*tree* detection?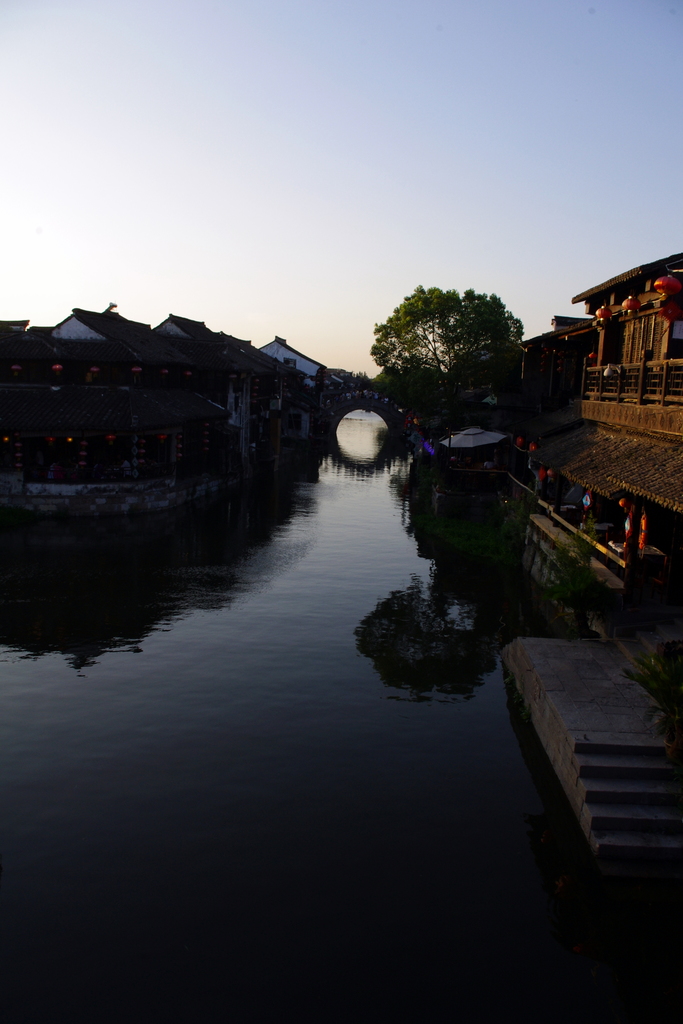
{"left": 368, "top": 282, "right": 473, "bottom": 374}
